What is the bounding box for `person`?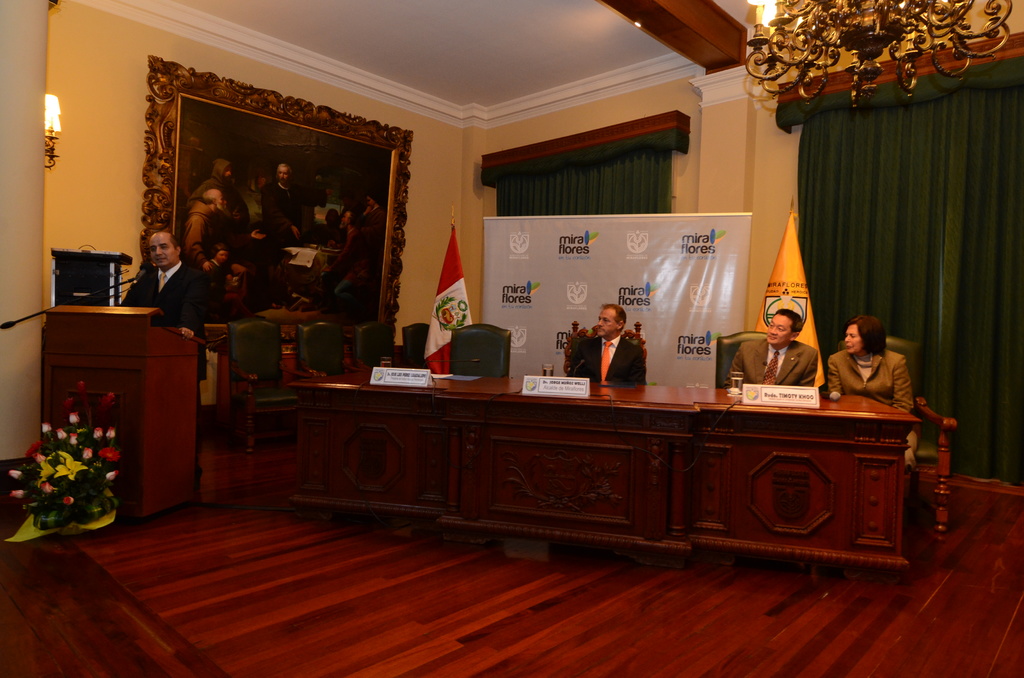
<bbox>729, 310, 819, 390</bbox>.
